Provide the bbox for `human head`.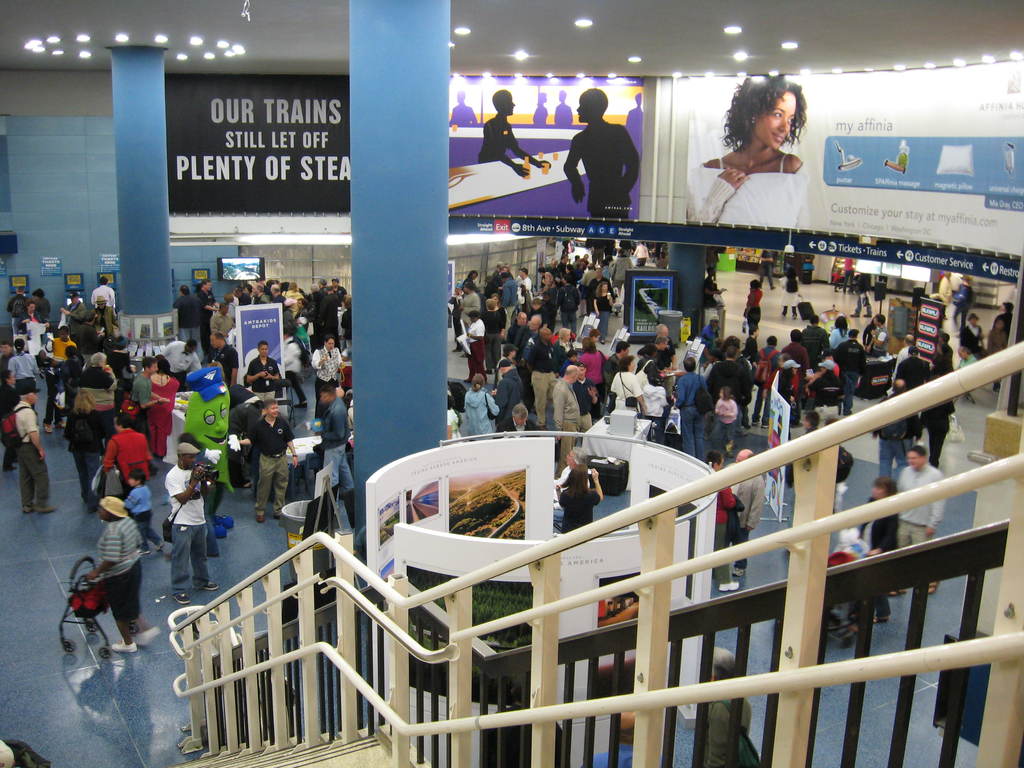
crop(529, 314, 543, 332).
